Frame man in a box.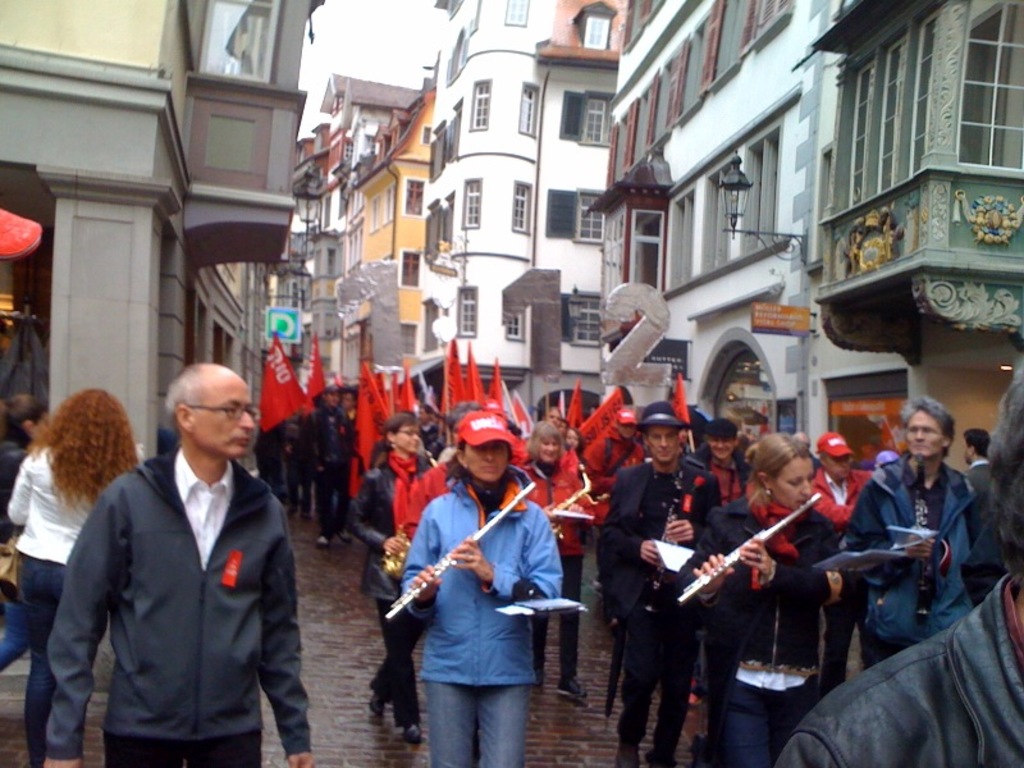
800:435:870:718.
